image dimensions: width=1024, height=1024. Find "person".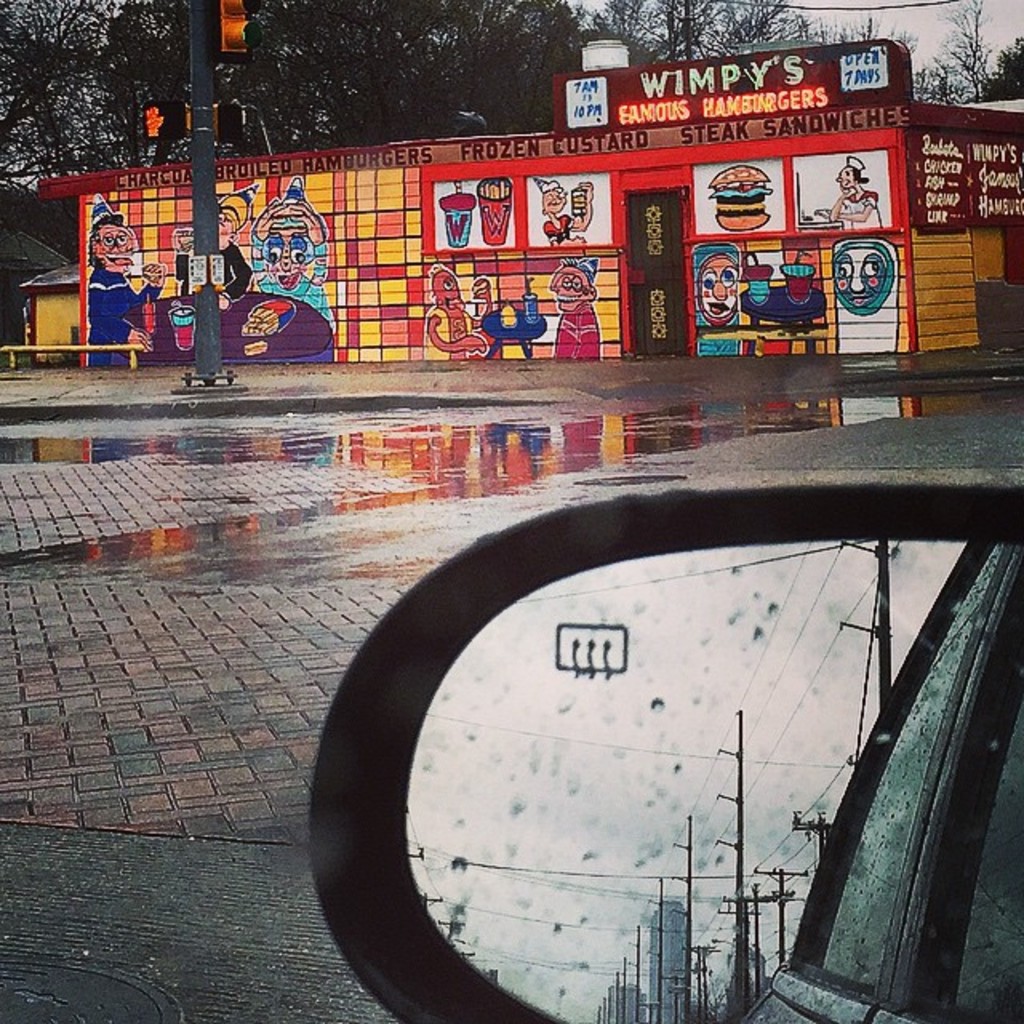
<bbox>539, 174, 597, 248</bbox>.
